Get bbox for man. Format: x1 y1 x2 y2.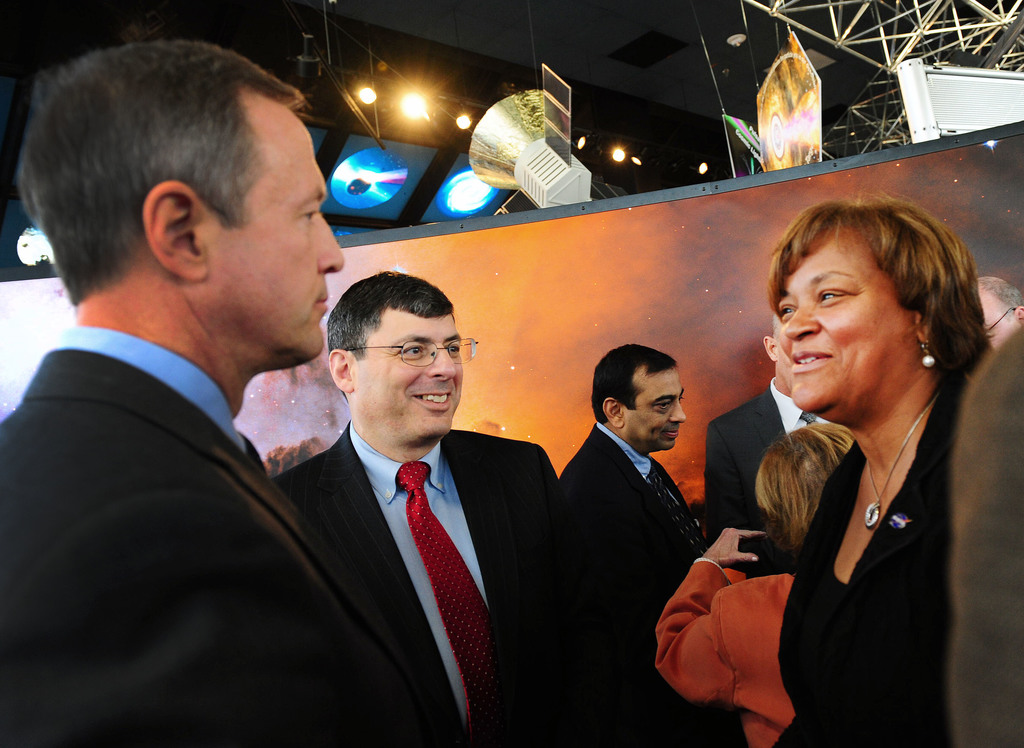
268 268 563 747.
